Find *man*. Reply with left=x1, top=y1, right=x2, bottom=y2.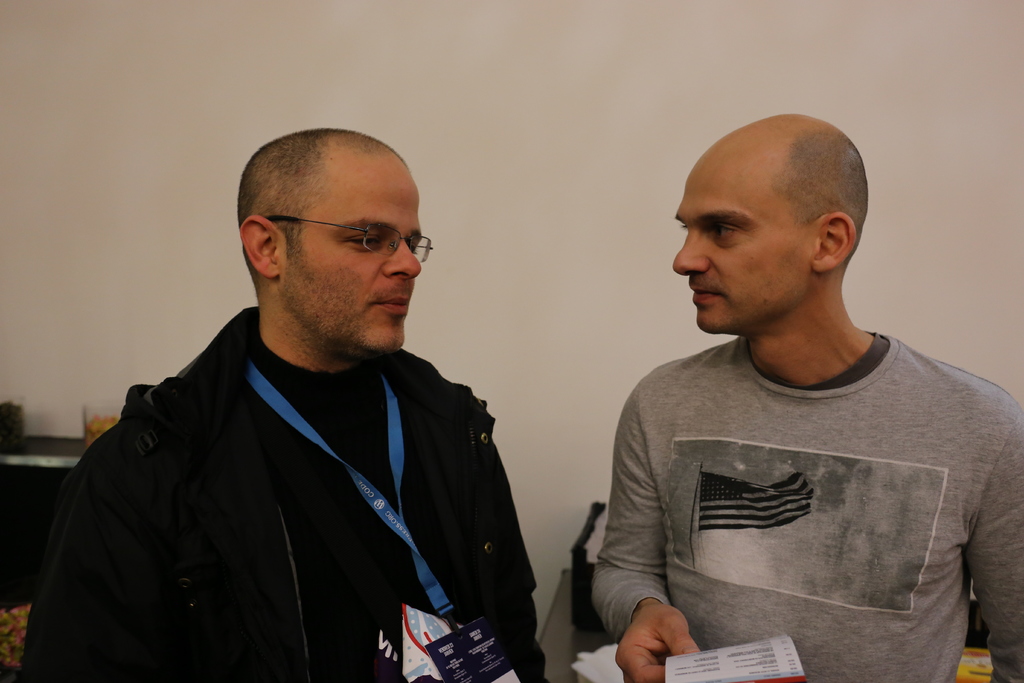
left=557, top=103, right=1022, bottom=677.
